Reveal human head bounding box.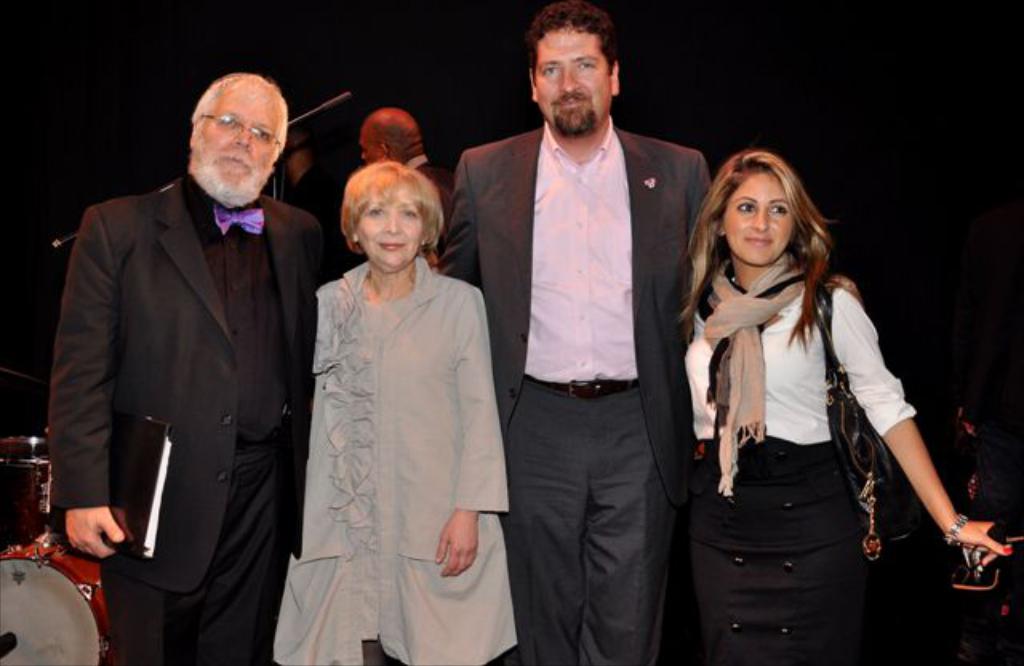
Revealed: [512,6,638,130].
